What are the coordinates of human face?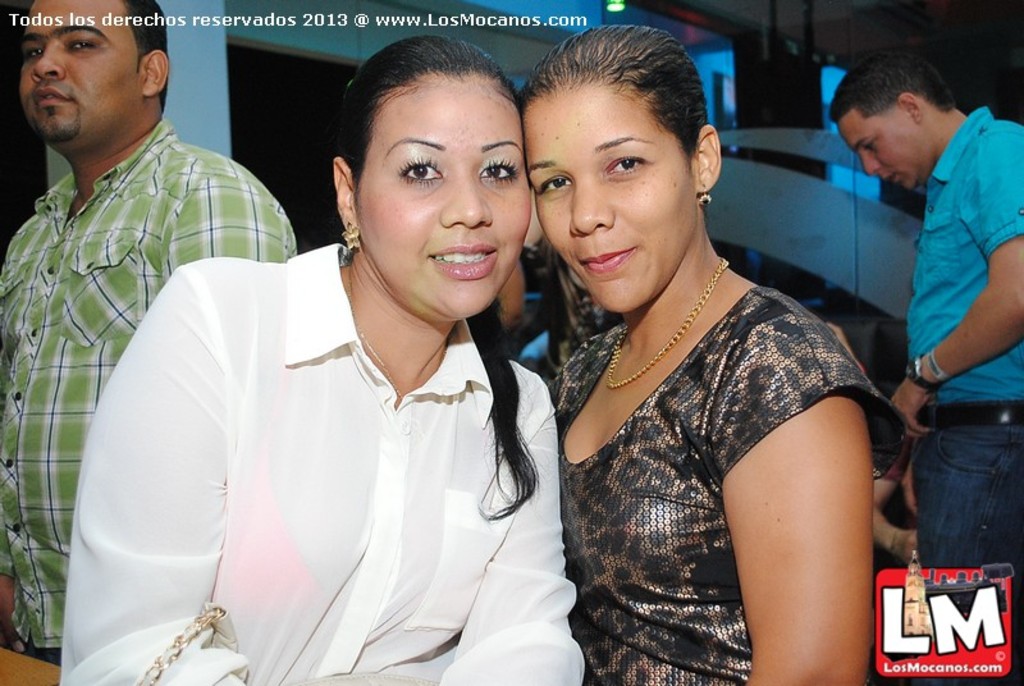
l=524, t=86, r=698, b=312.
